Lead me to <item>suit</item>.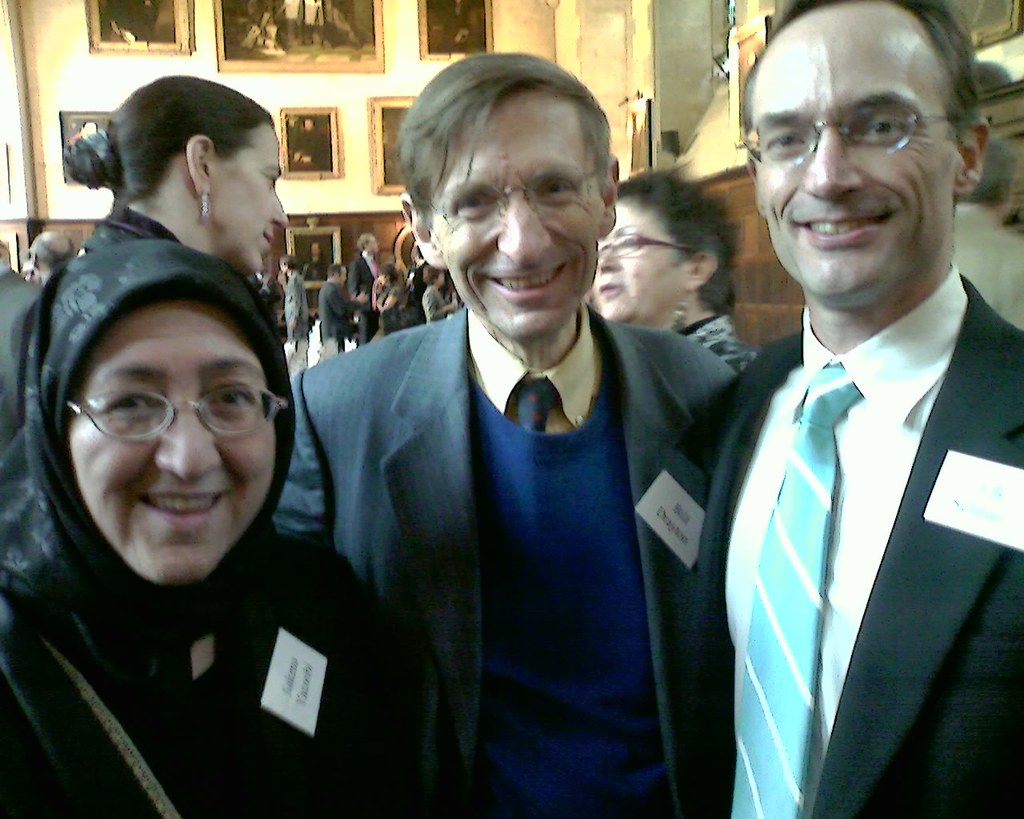
Lead to left=948, top=202, right=1023, bottom=327.
